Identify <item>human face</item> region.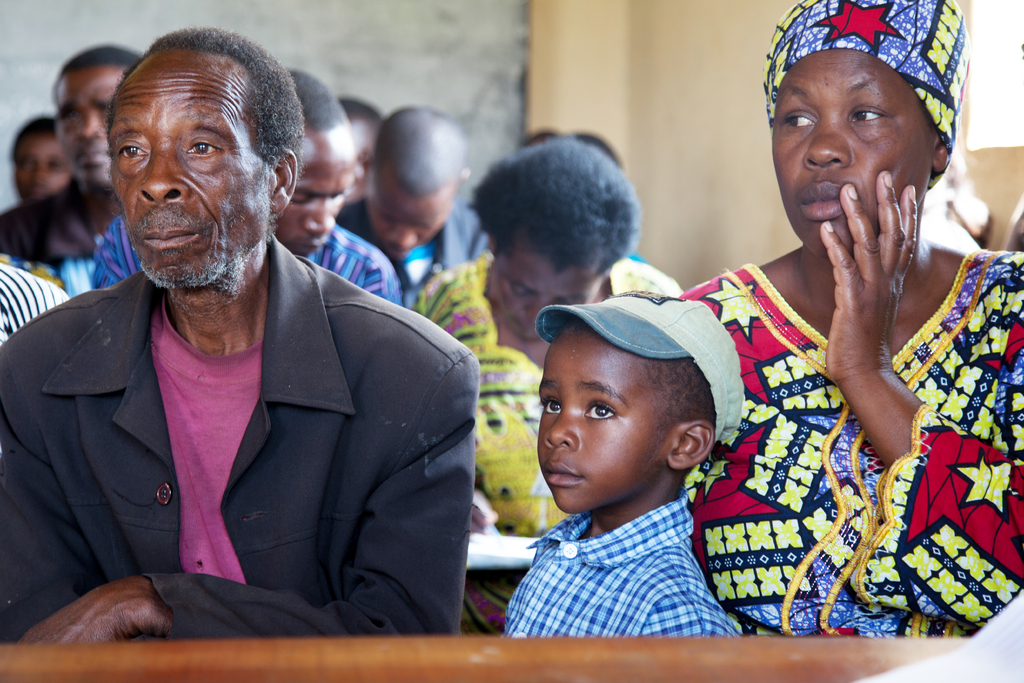
Region: detection(490, 254, 602, 334).
